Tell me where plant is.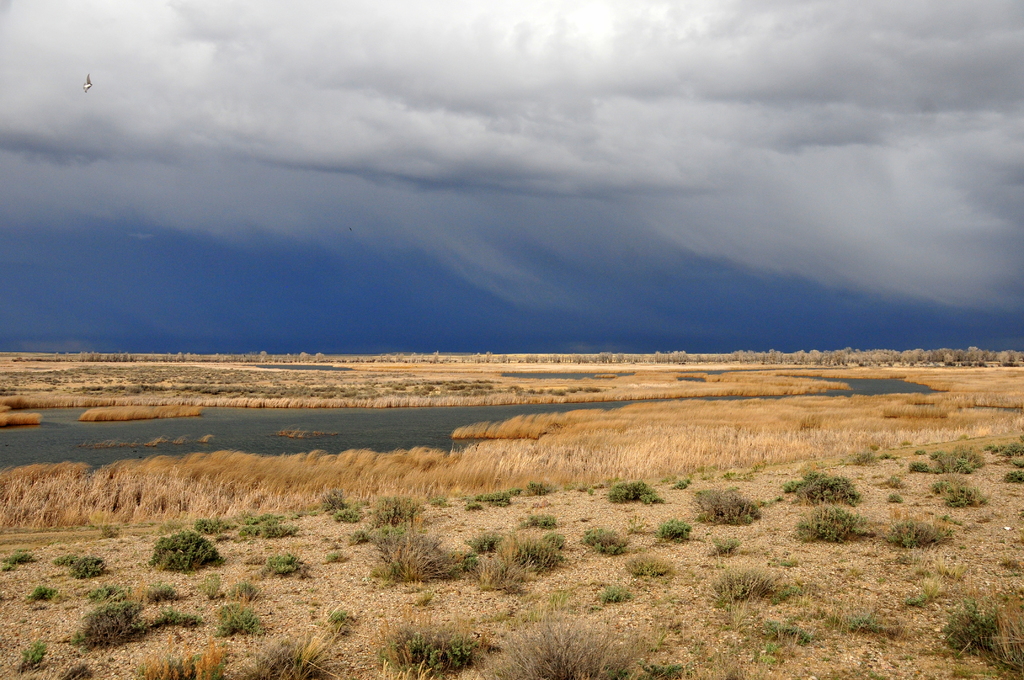
plant is at box=[513, 528, 564, 575].
